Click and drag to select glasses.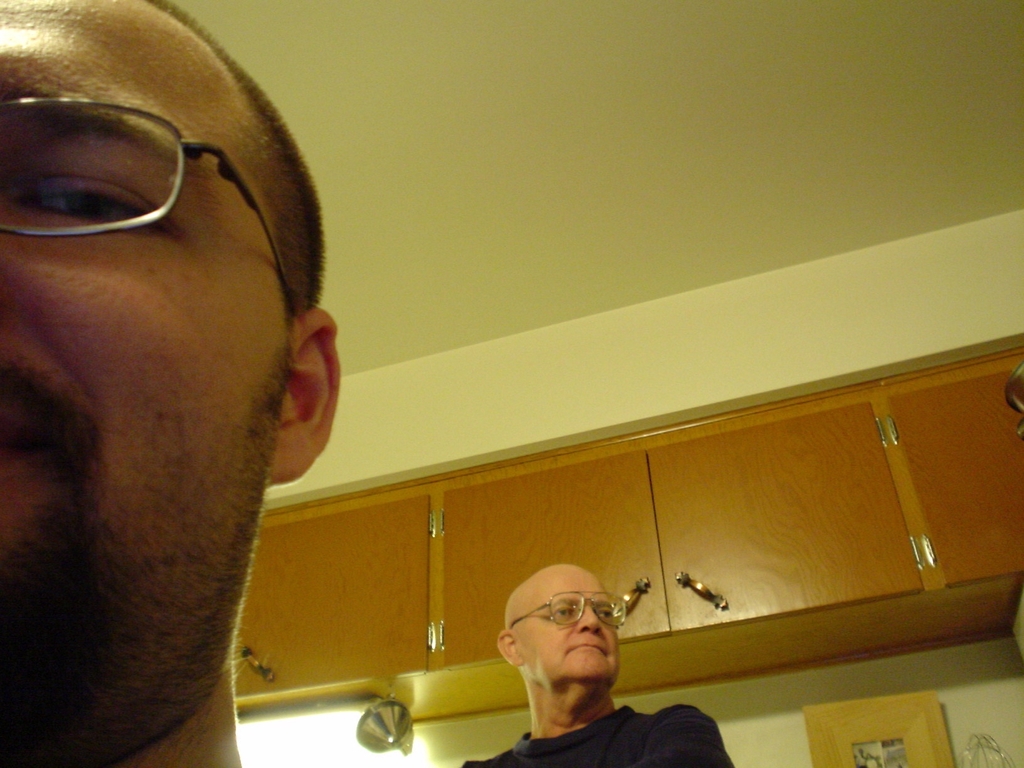
Selection: (x1=509, y1=587, x2=624, y2=631).
